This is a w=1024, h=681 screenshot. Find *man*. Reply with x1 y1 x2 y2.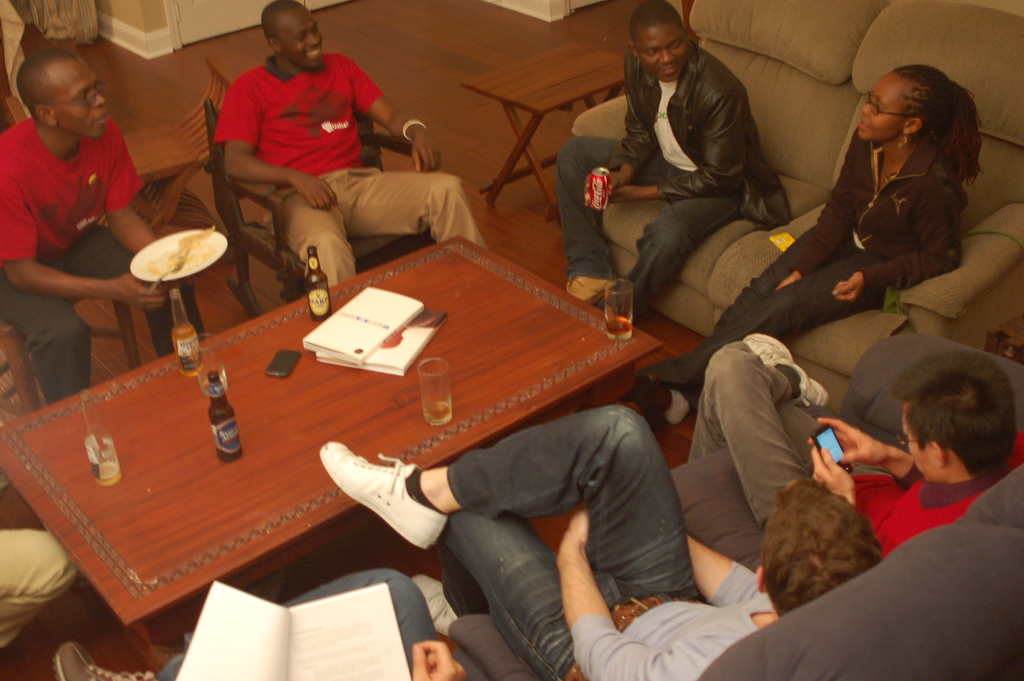
0 534 79 646.
